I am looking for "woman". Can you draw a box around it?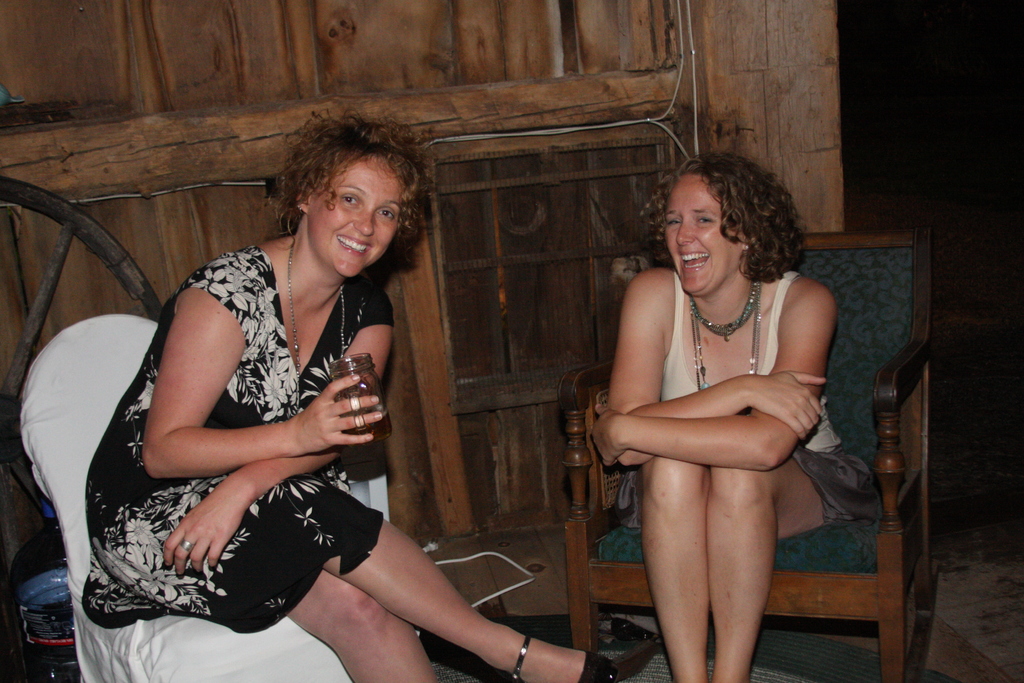
Sure, the bounding box is locate(67, 126, 483, 680).
